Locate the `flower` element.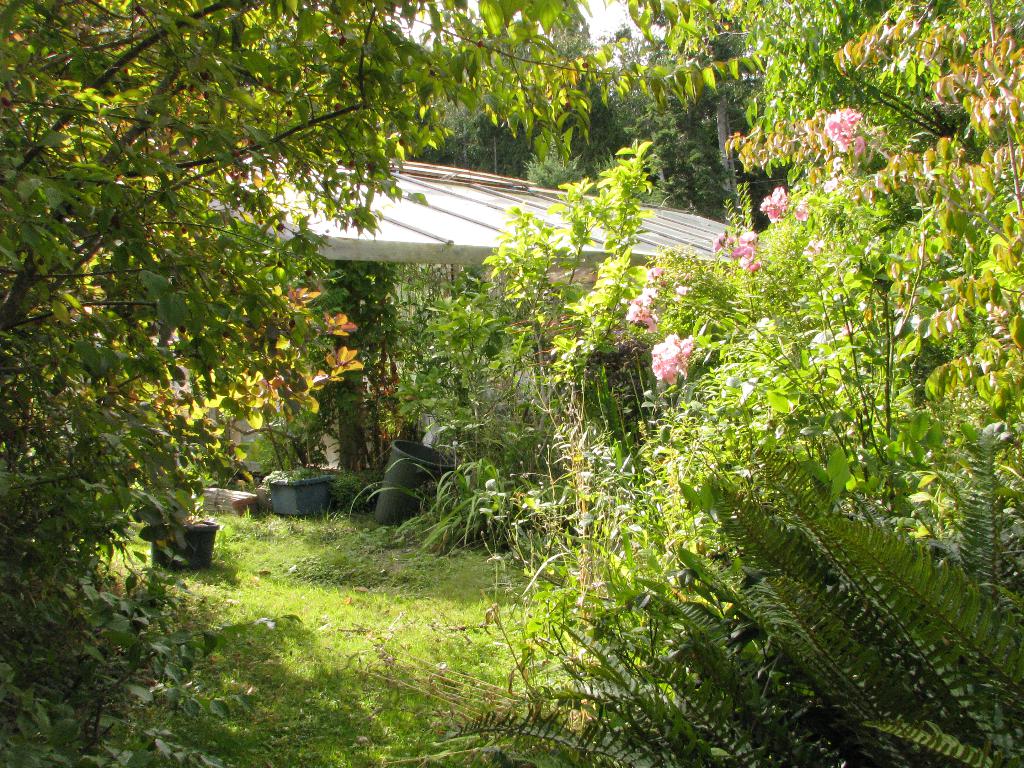
Element bbox: 823:171:845:192.
